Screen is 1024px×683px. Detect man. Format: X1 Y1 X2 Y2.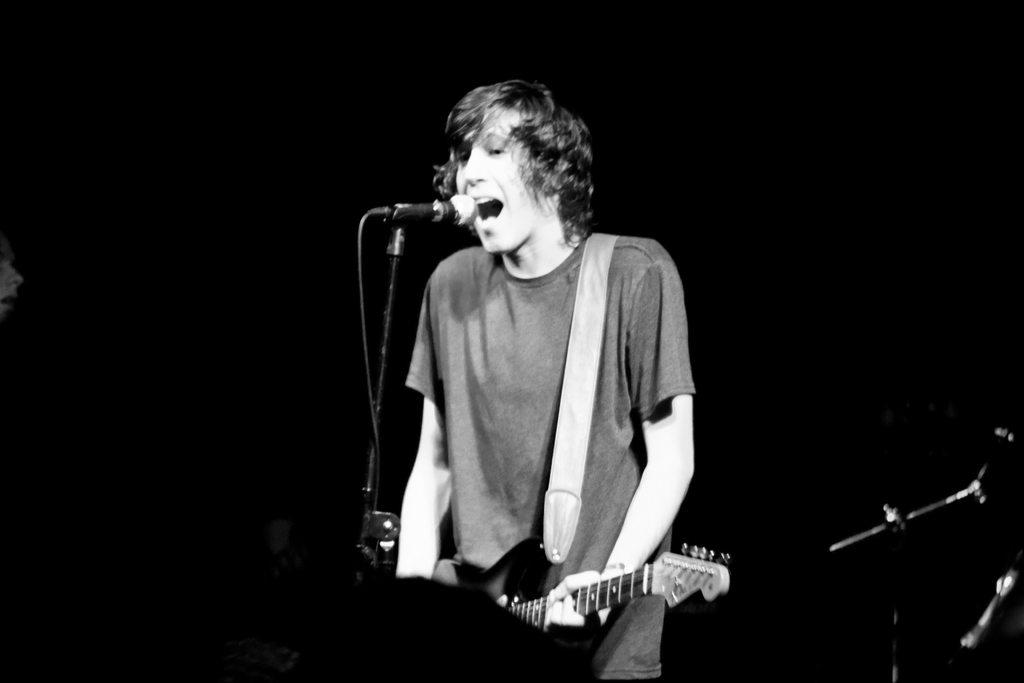
365 79 695 622.
